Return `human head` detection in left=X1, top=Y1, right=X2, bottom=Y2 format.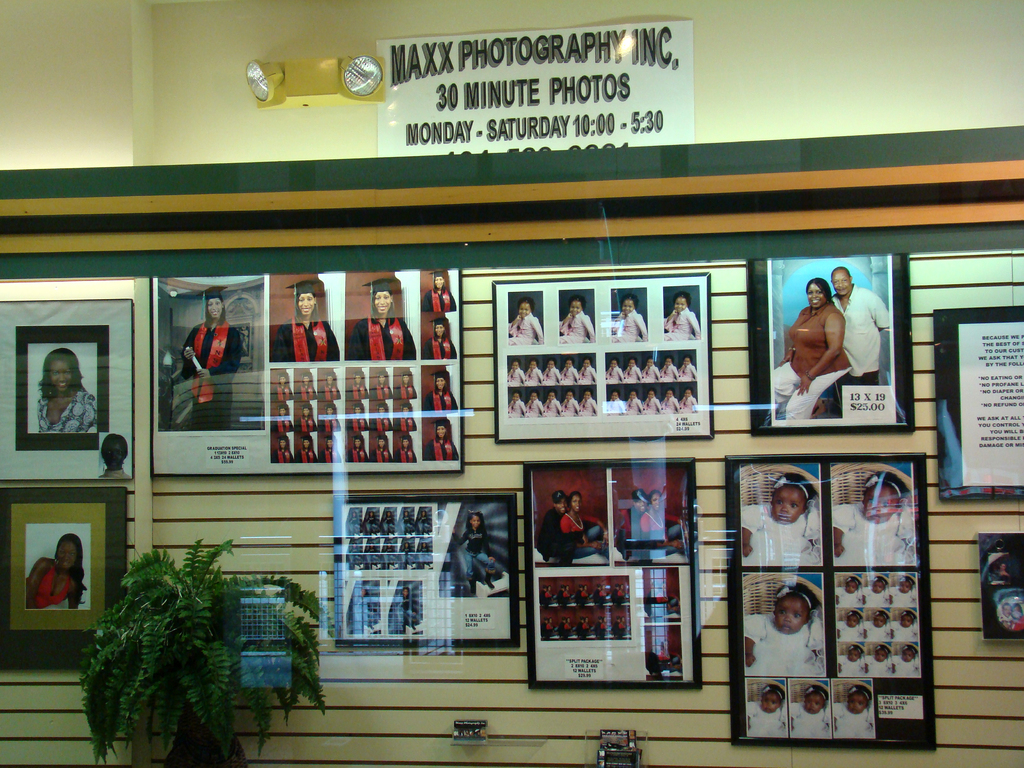
left=515, top=300, right=536, bottom=319.
